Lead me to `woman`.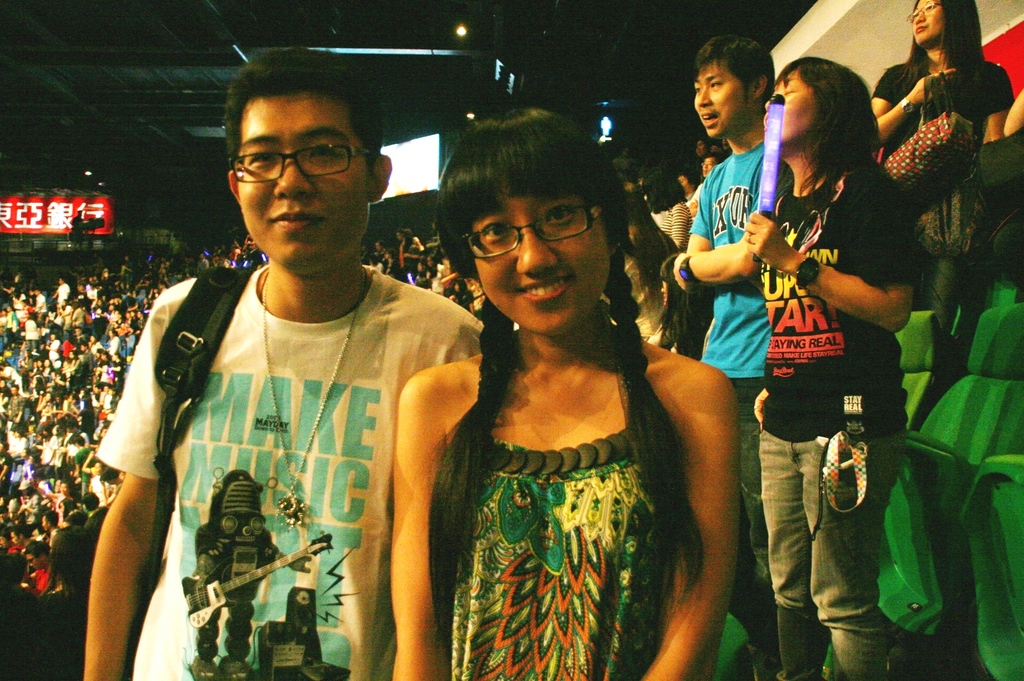
Lead to (x1=751, y1=51, x2=916, y2=680).
